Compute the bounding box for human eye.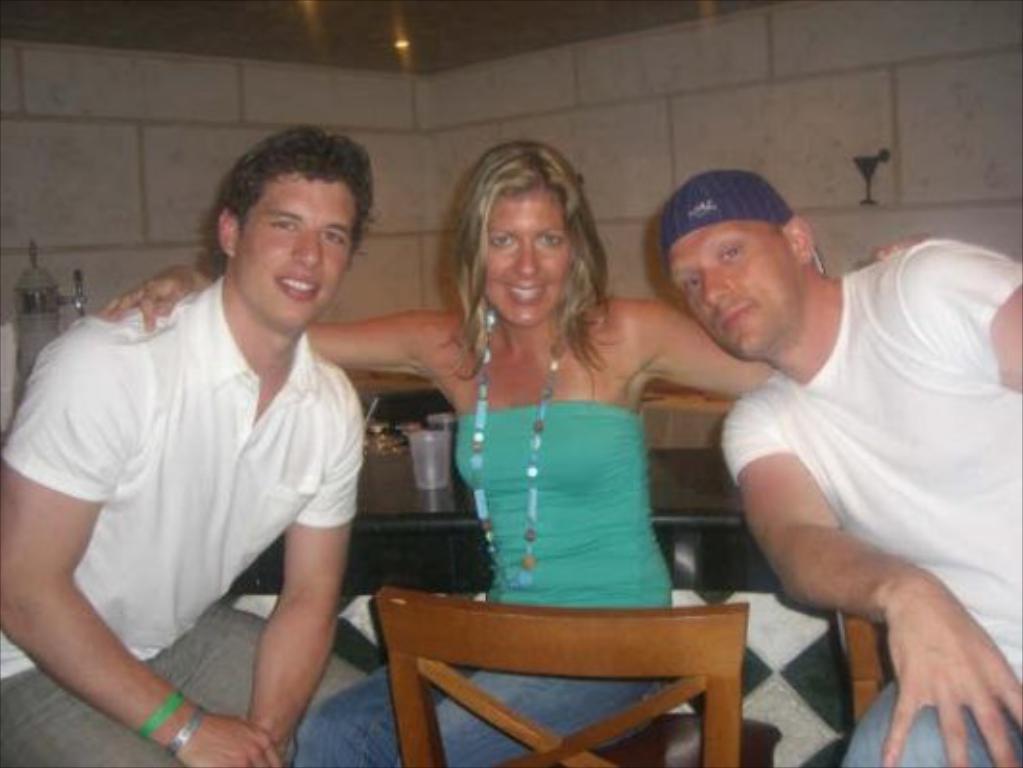
pyautogui.locateOnScreen(676, 275, 701, 300).
